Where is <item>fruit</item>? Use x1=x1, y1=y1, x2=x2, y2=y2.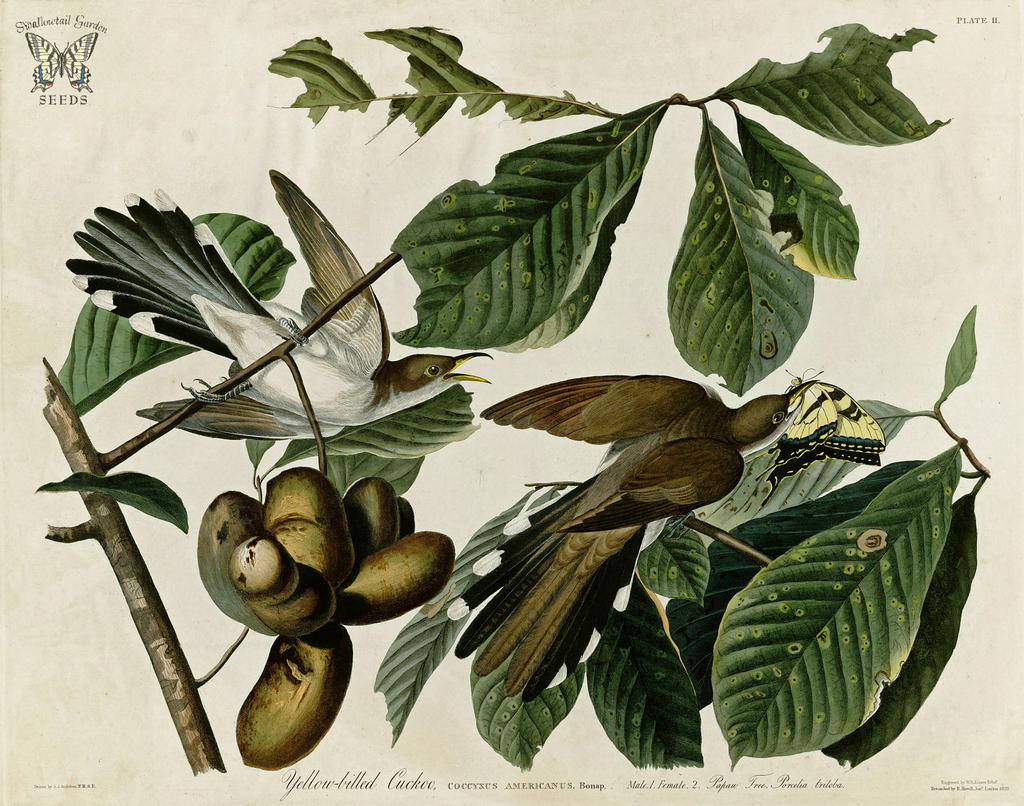
x1=255, y1=465, x2=365, y2=586.
